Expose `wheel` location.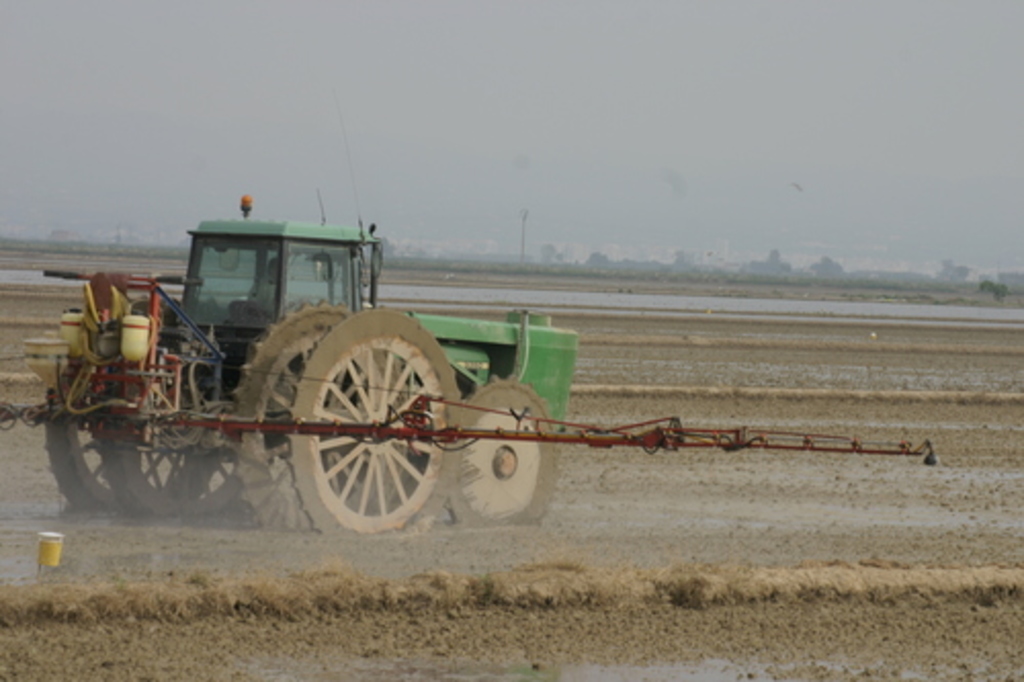
Exposed at 236 297 367 528.
